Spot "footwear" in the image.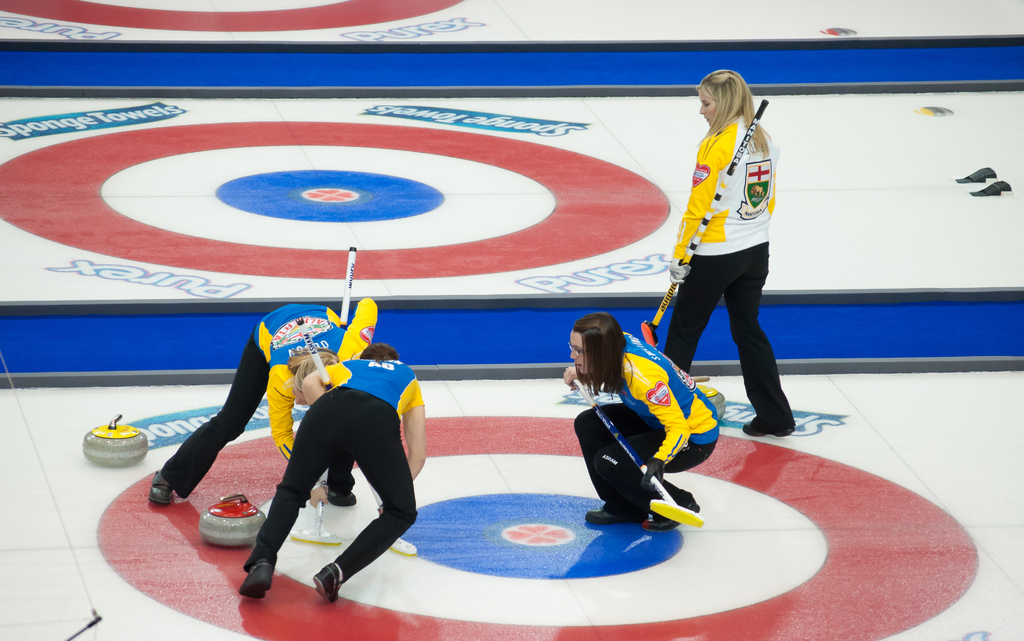
"footwear" found at 312/564/337/602.
